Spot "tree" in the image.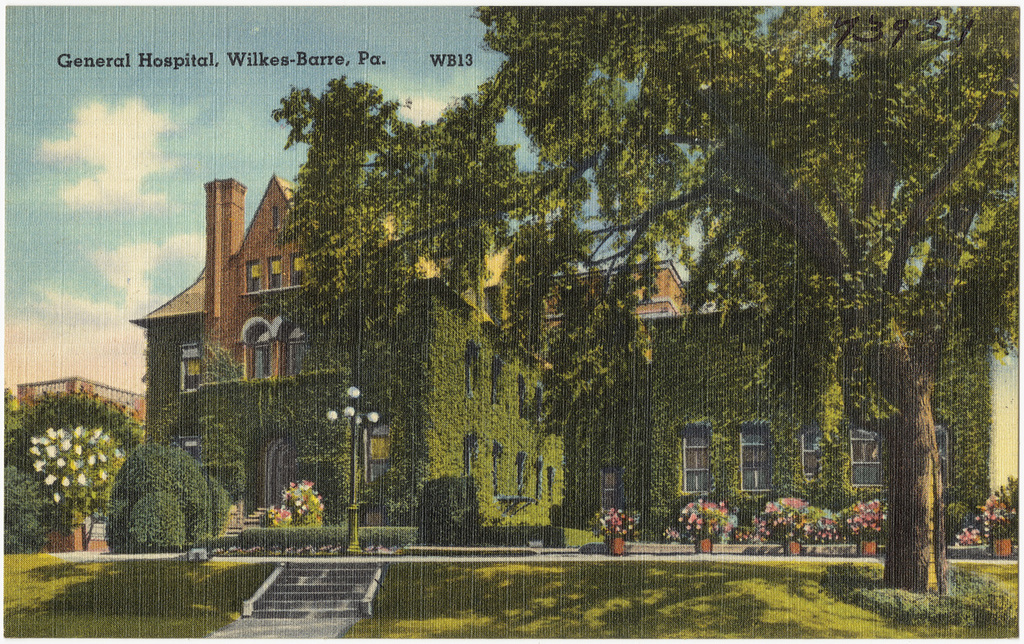
"tree" found at 106, 437, 217, 556.
